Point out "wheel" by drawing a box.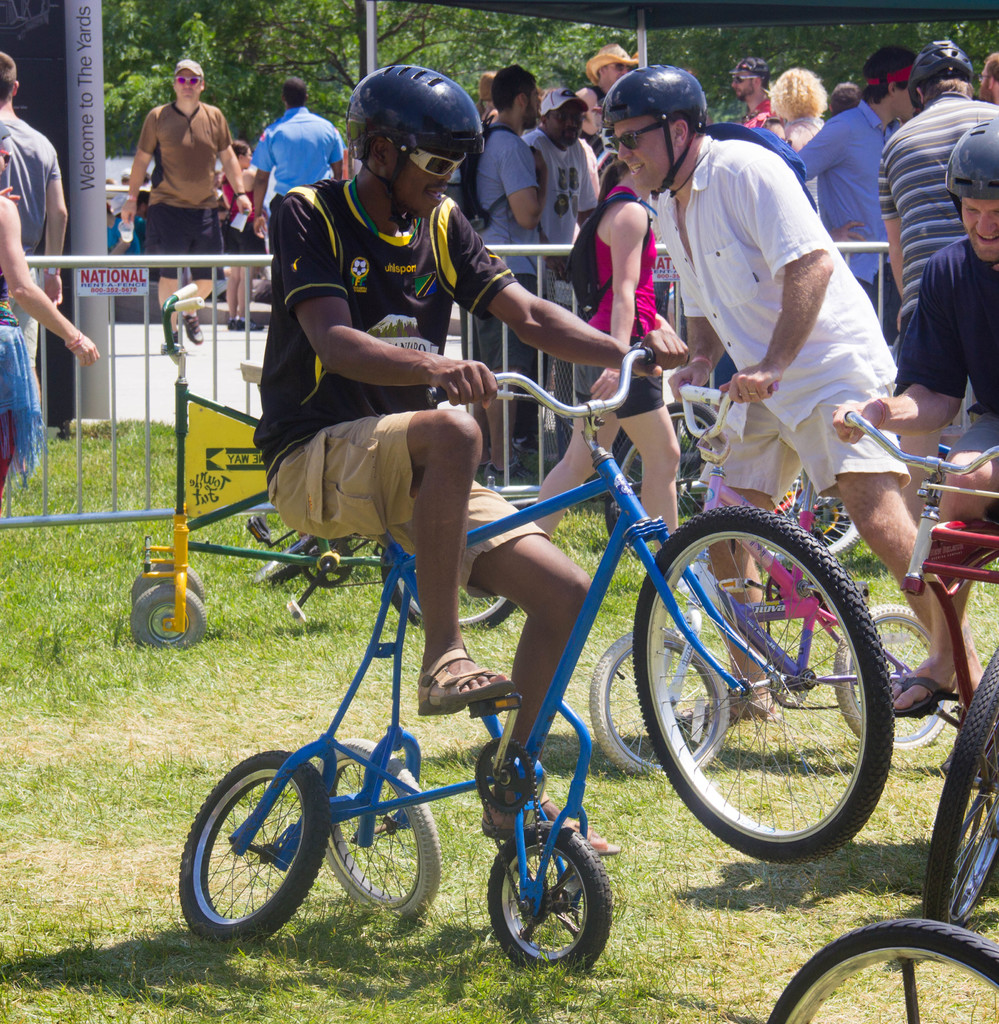
754 483 858 560.
